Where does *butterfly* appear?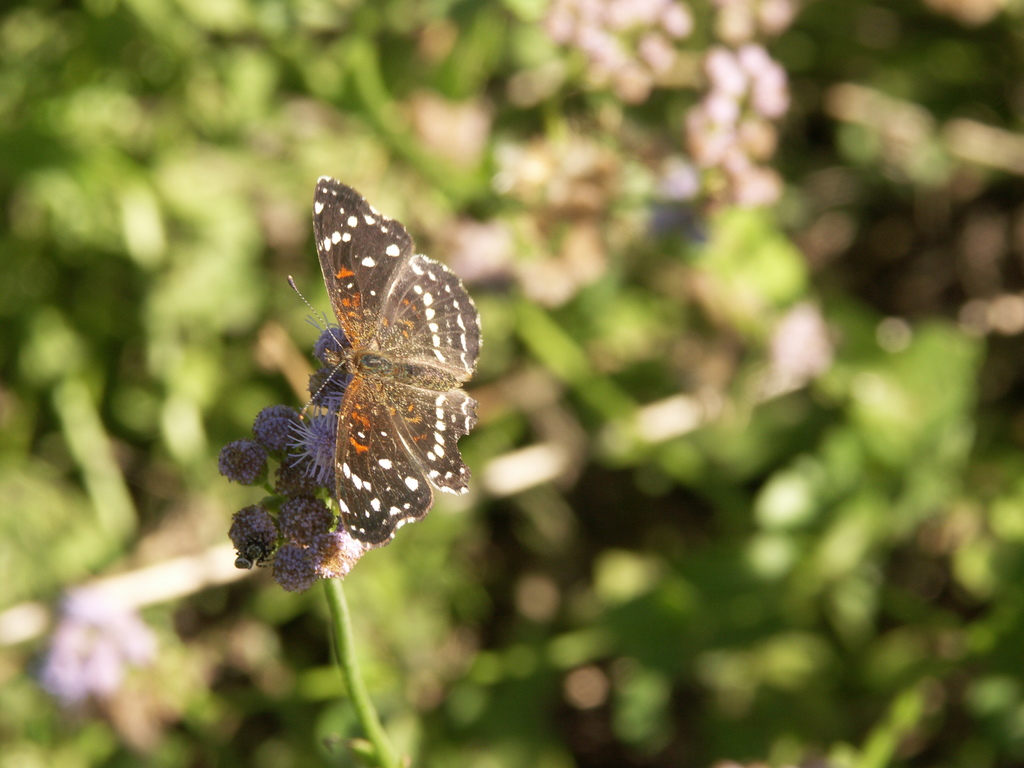
Appears at <bbox>209, 182, 483, 580</bbox>.
